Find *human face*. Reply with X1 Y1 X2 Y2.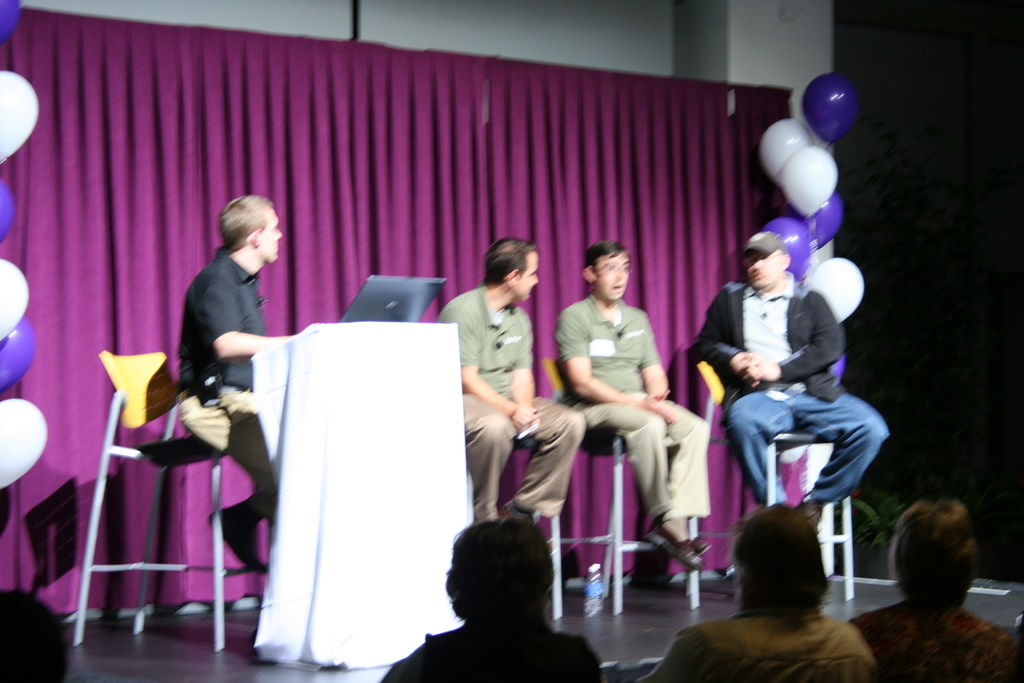
513 250 541 302.
